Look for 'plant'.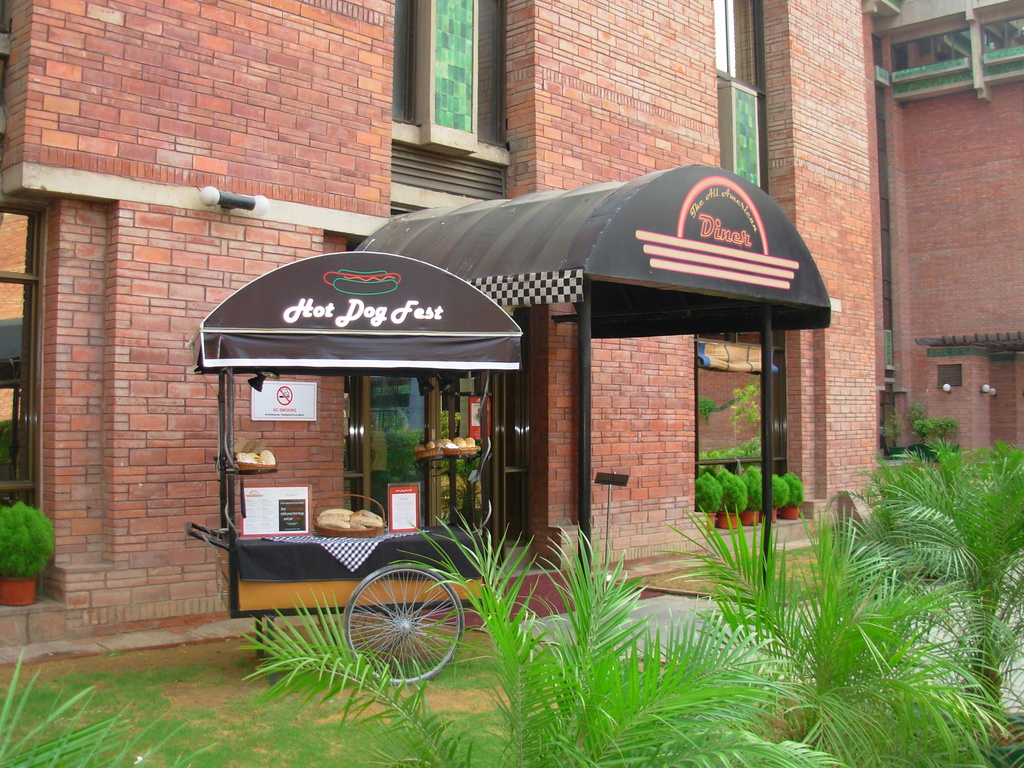
Found: 738/462/765/509.
